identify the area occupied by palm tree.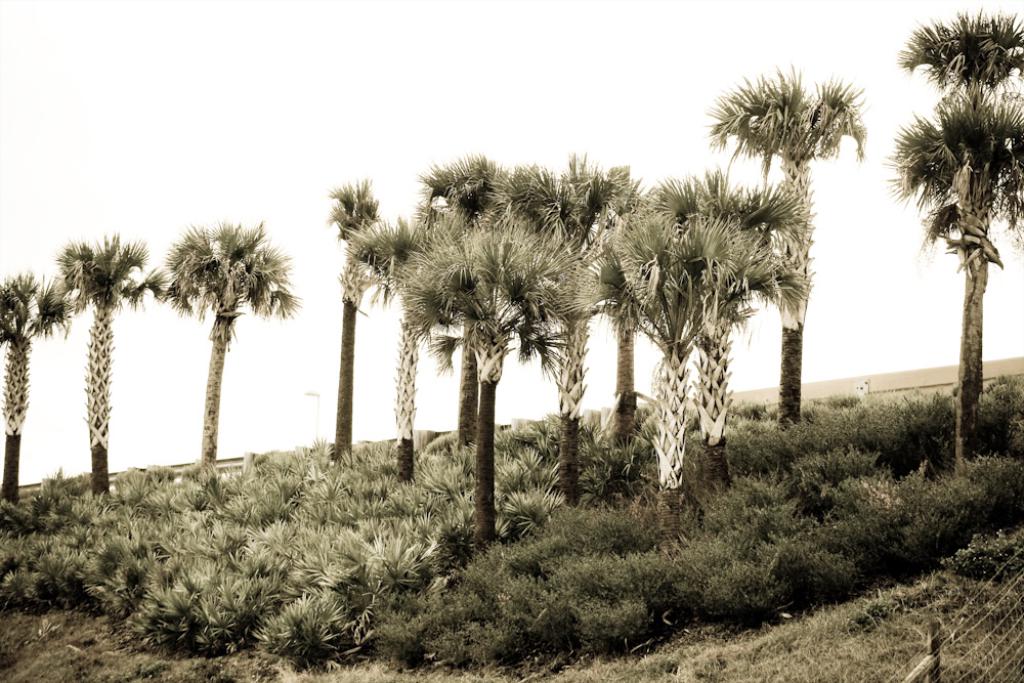
Area: <bbox>420, 153, 496, 459</bbox>.
